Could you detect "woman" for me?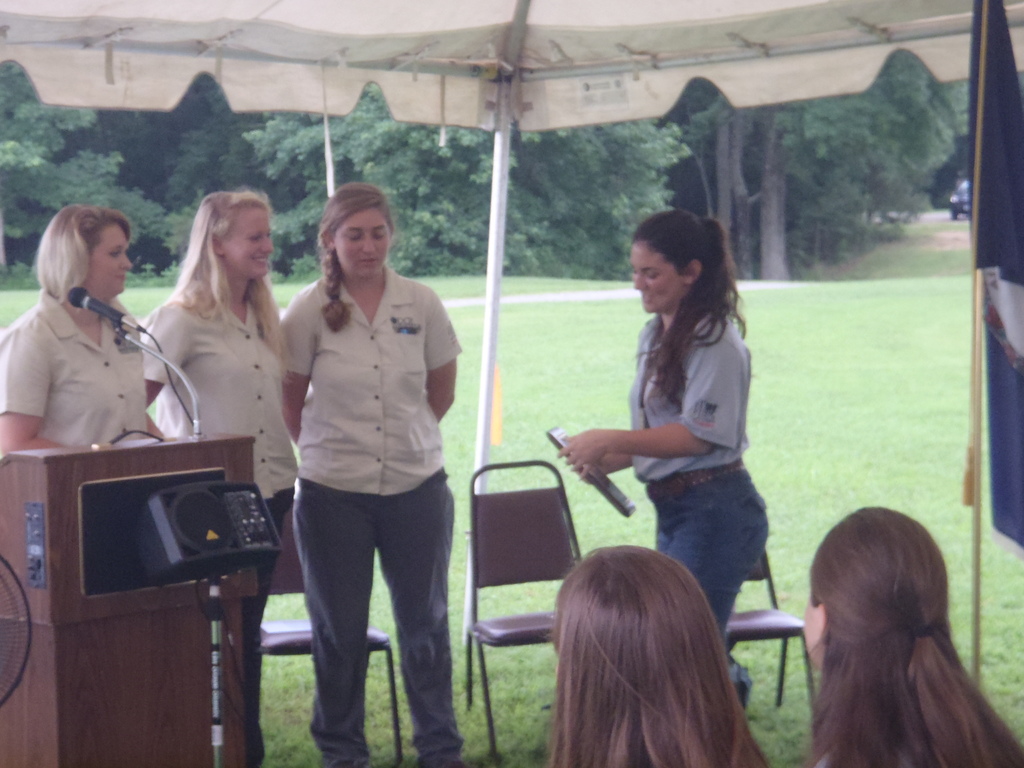
Detection result: box=[136, 192, 307, 767].
